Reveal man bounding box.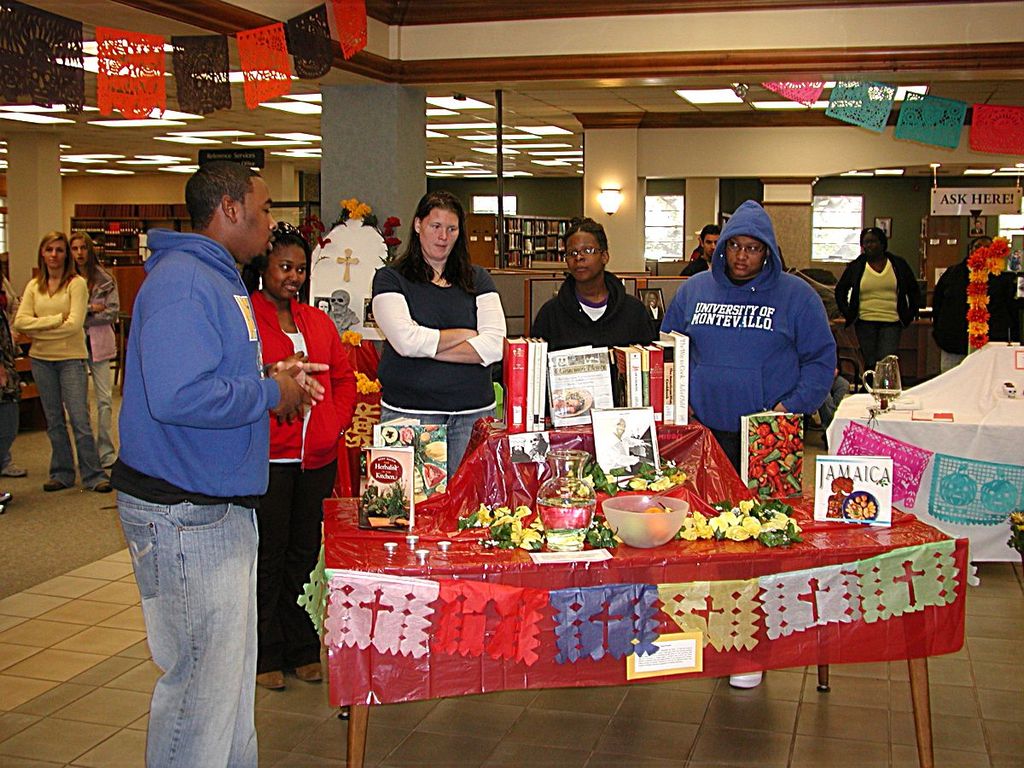
Revealed: <bbox>682, 224, 713, 274</bbox>.
